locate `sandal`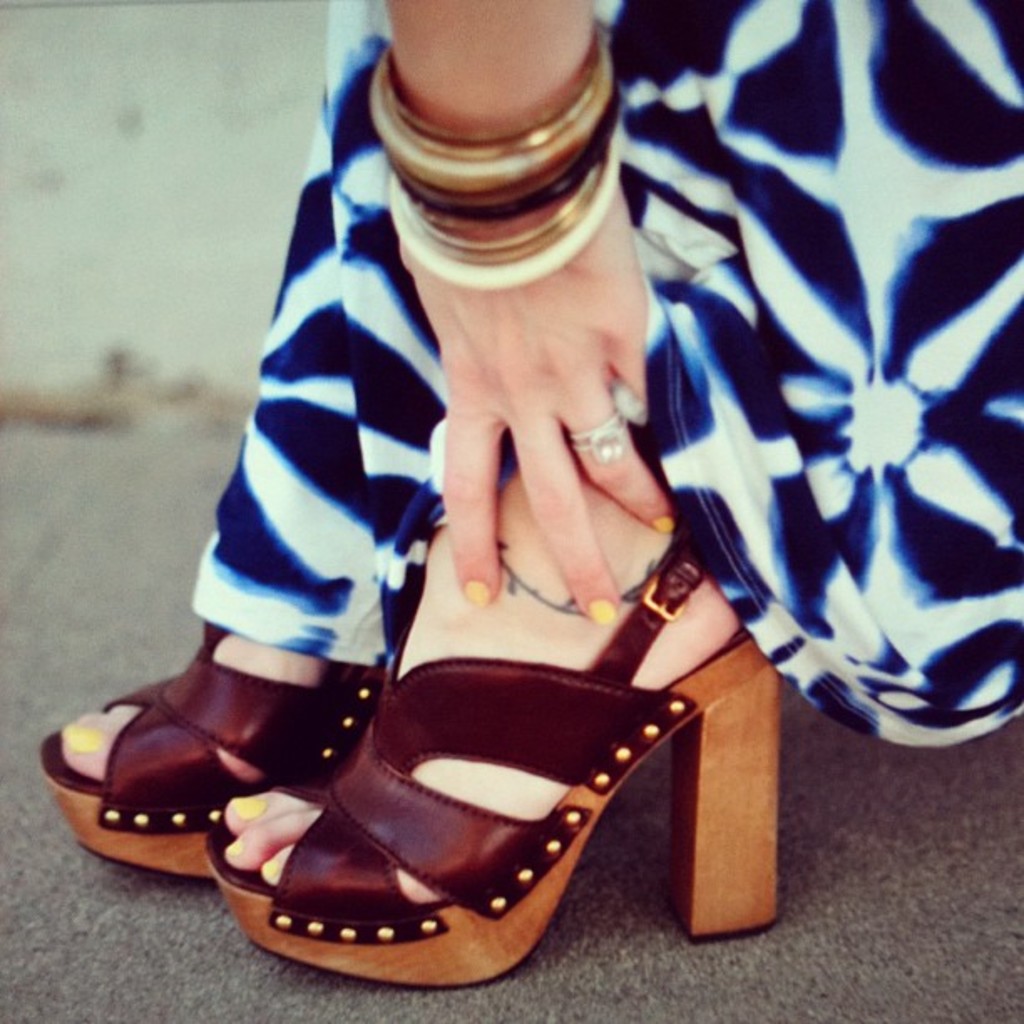
[37,612,393,877]
